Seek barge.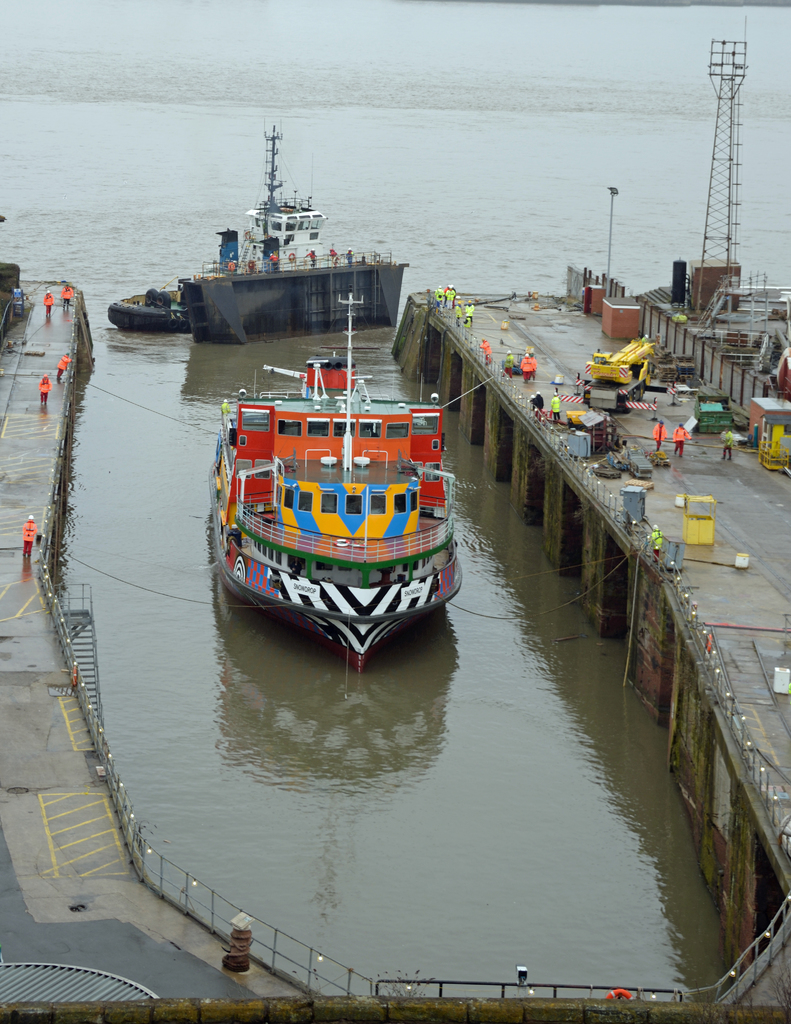
bbox(206, 289, 464, 673).
